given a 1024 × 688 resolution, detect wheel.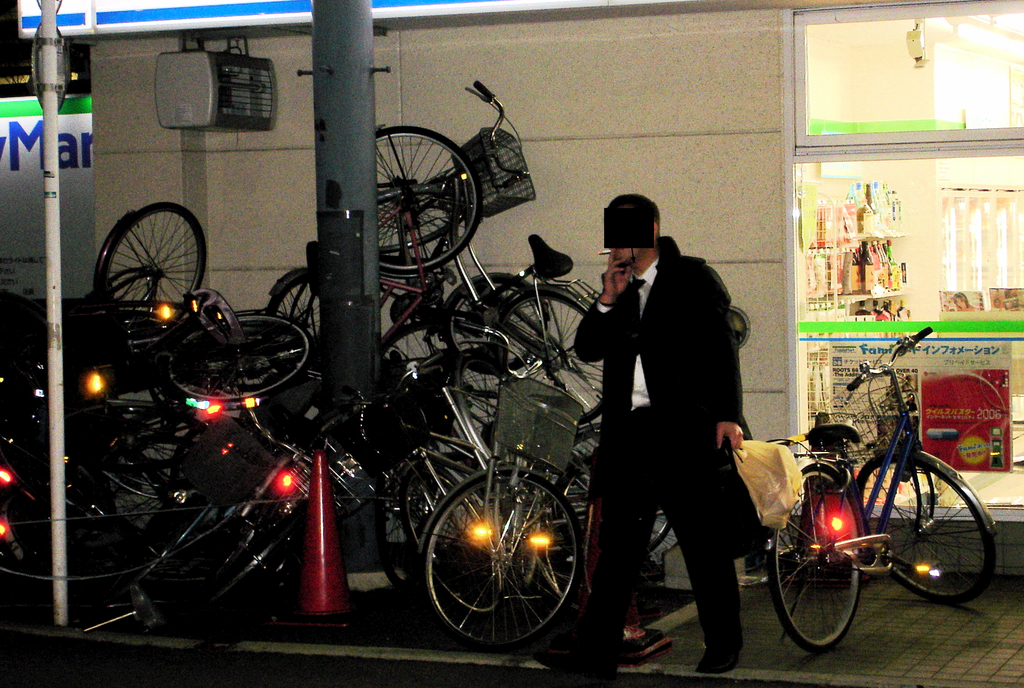
x1=101 y1=436 x2=202 y2=537.
